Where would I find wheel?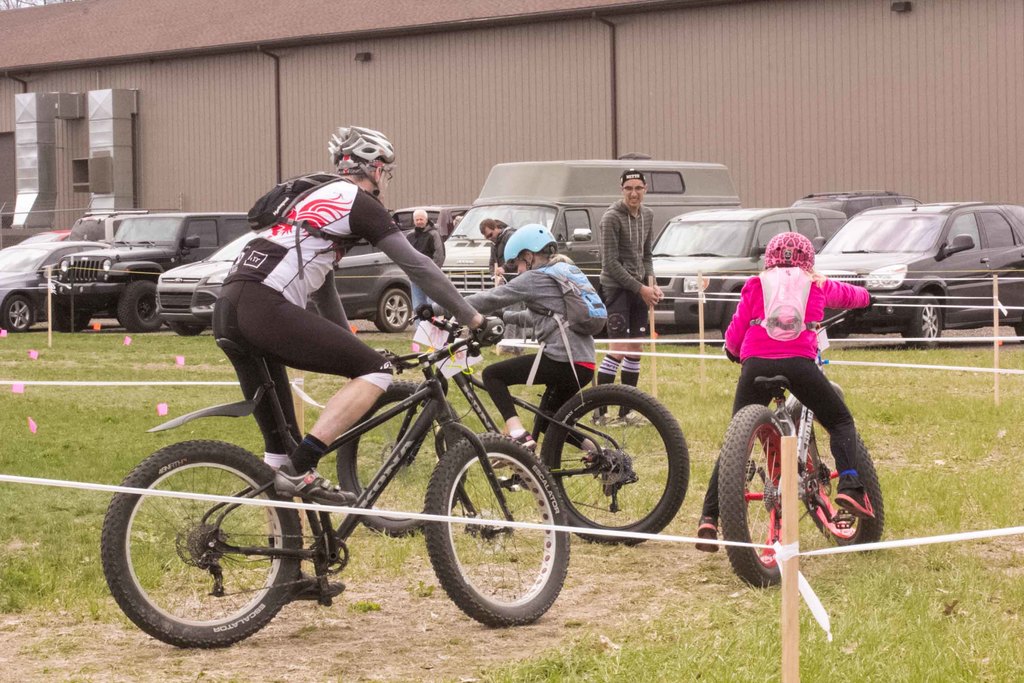
At bbox(793, 407, 884, 549).
